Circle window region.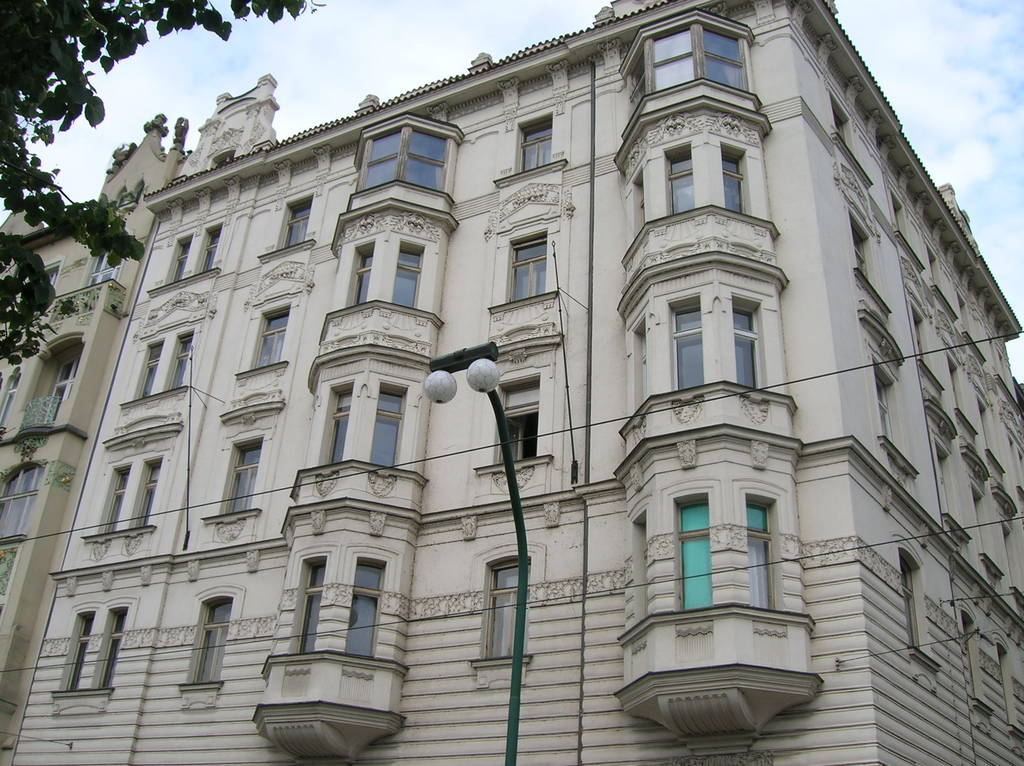
Region: <box>850,219,890,314</box>.
